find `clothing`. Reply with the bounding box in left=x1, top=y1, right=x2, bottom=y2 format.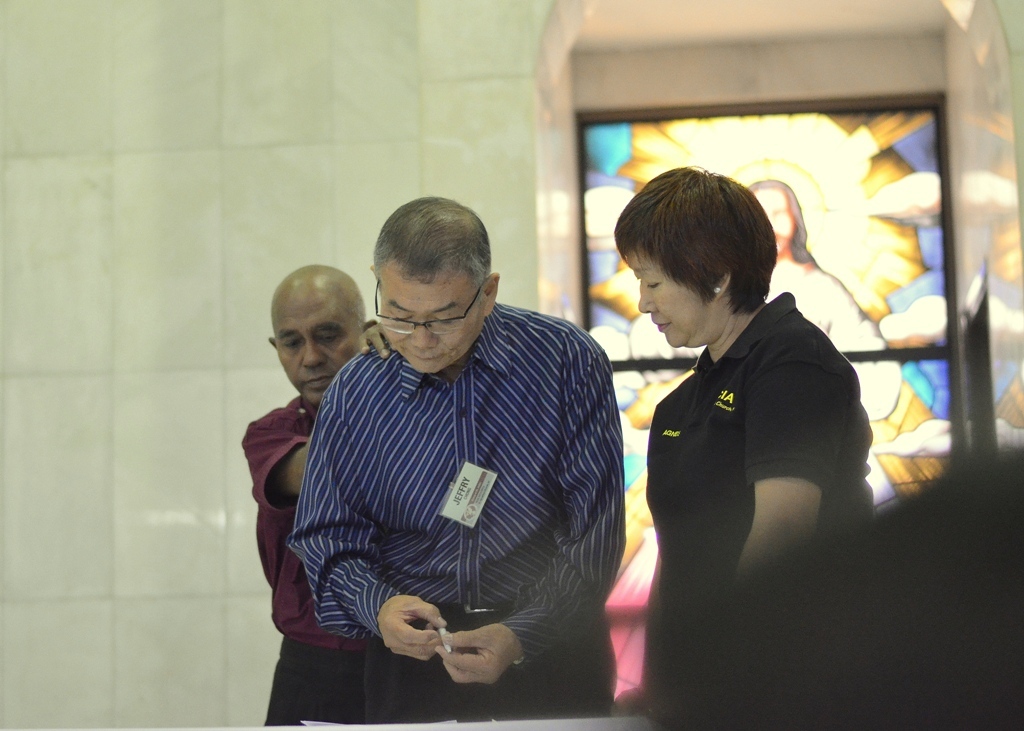
left=274, top=279, right=637, bottom=704.
